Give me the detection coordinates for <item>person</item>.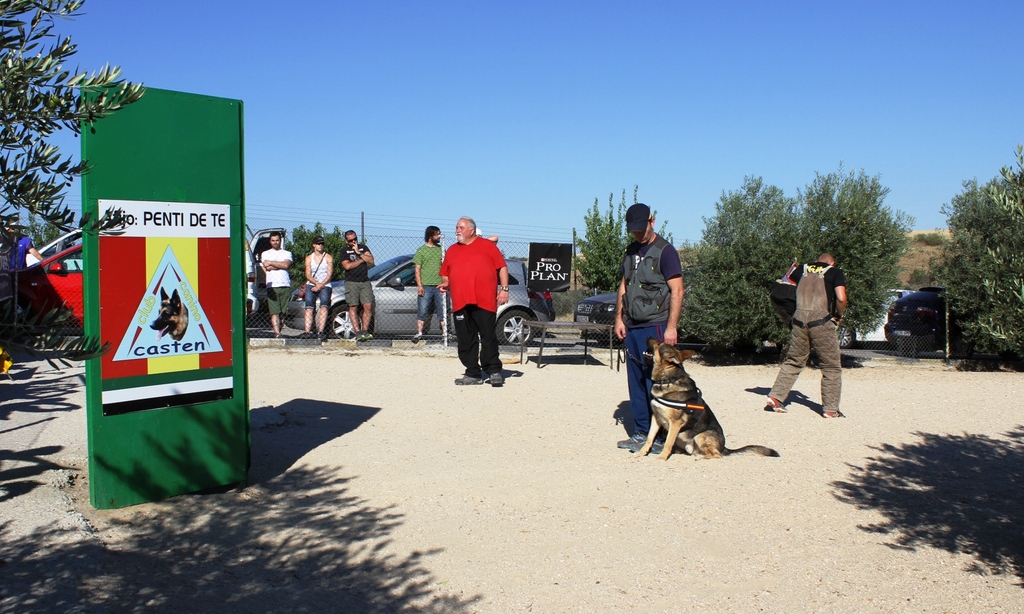
[6, 214, 45, 283].
